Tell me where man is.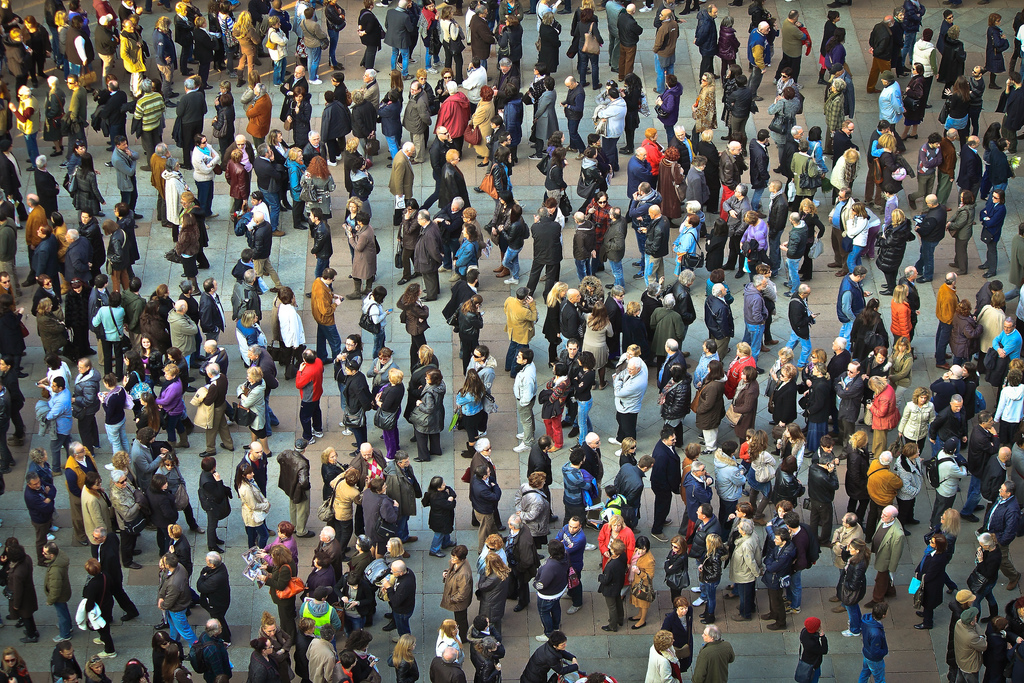
man is at select_region(826, 63, 857, 138).
